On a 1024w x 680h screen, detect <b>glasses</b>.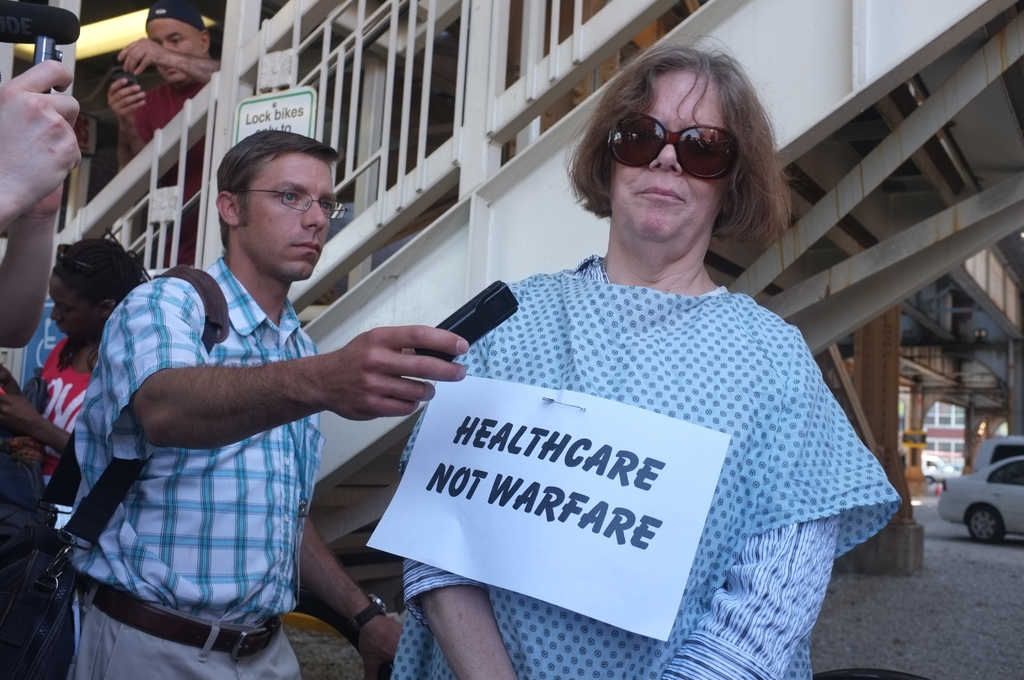
locate(54, 236, 106, 280).
